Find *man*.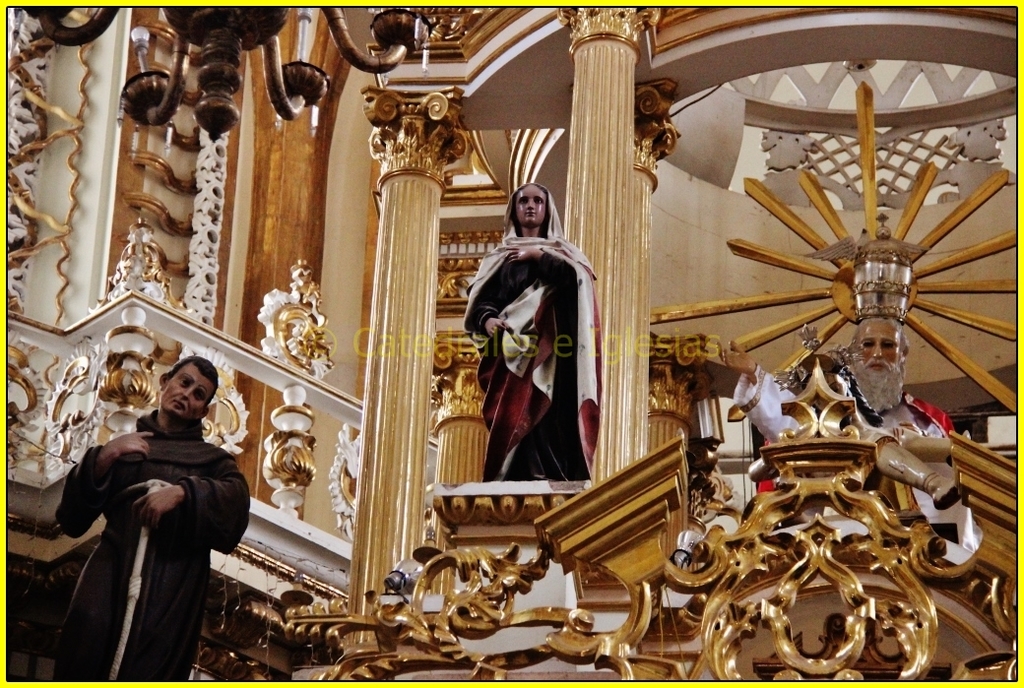
box(828, 312, 956, 461).
